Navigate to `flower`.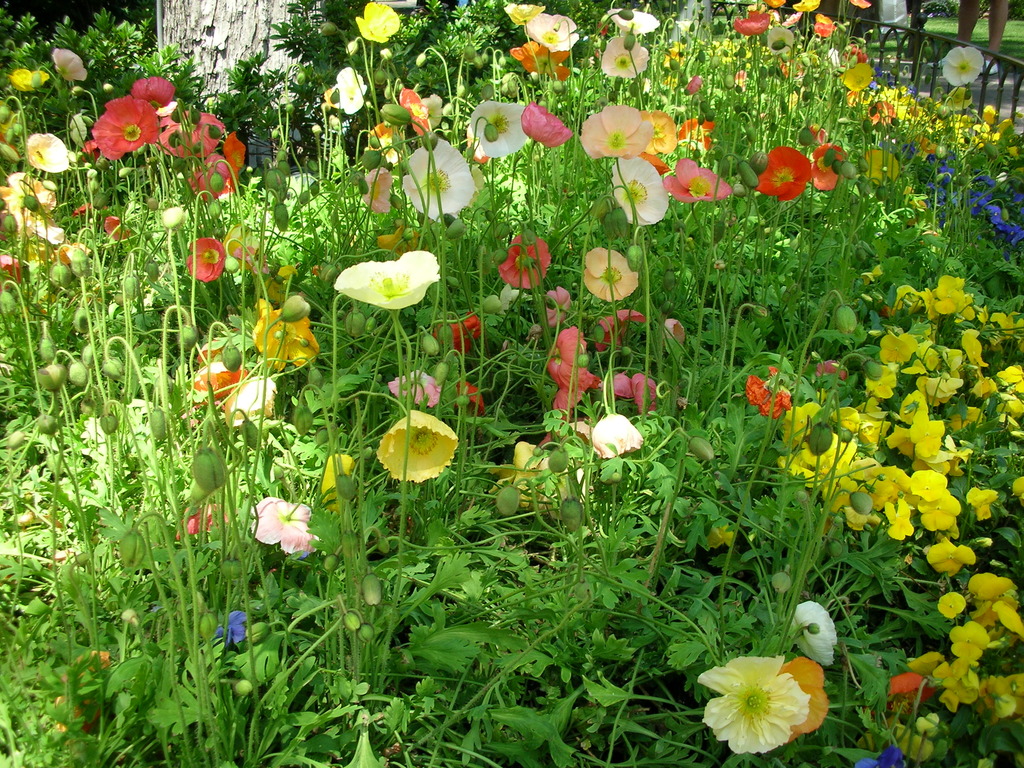
Navigation target: (766, 24, 790, 61).
